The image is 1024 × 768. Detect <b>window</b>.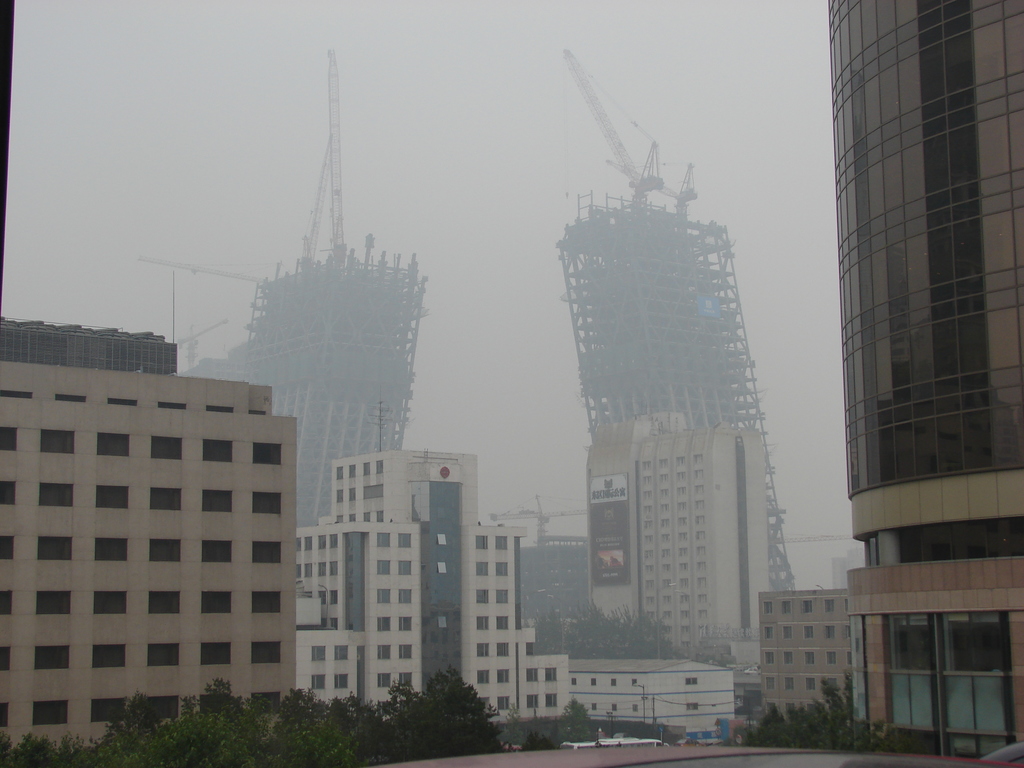
Detection: box(295, 538, 301, 554).
